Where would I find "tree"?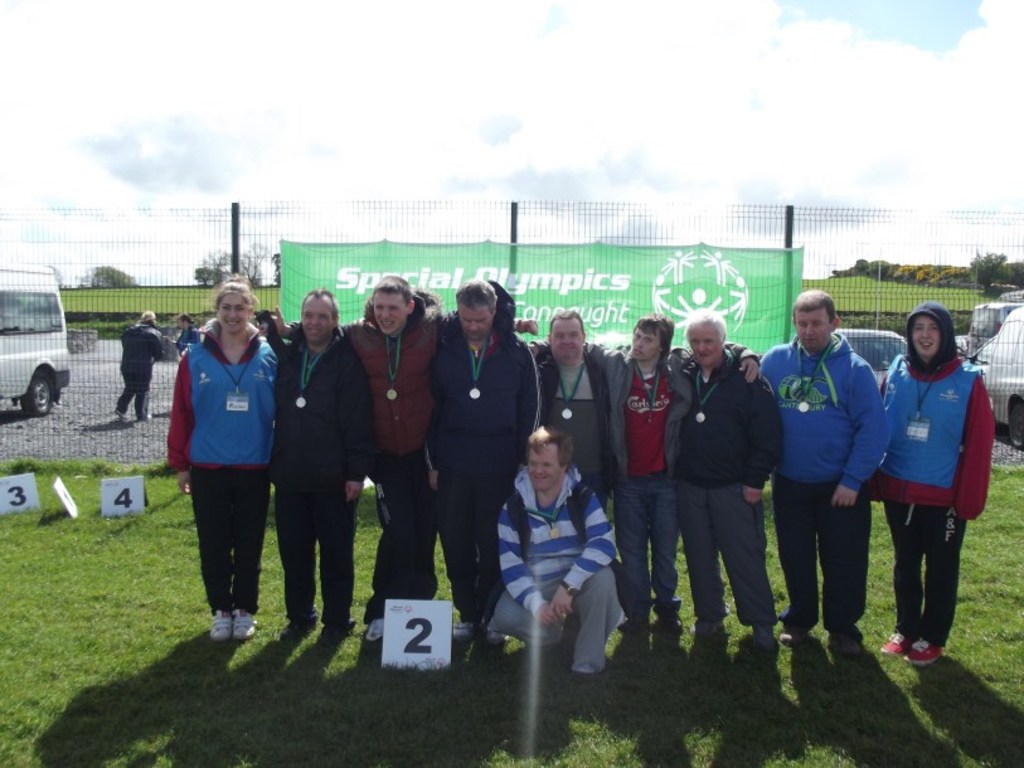
At [79,266,134,285].
